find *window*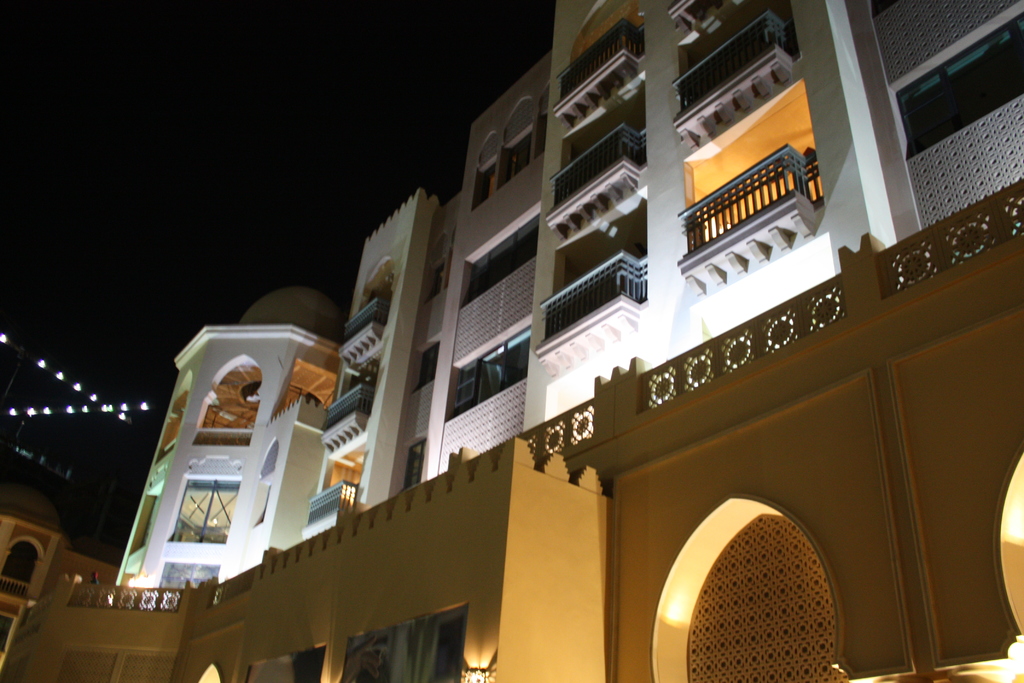
[x1=897, y1=4, x2=1023, y2=161]
